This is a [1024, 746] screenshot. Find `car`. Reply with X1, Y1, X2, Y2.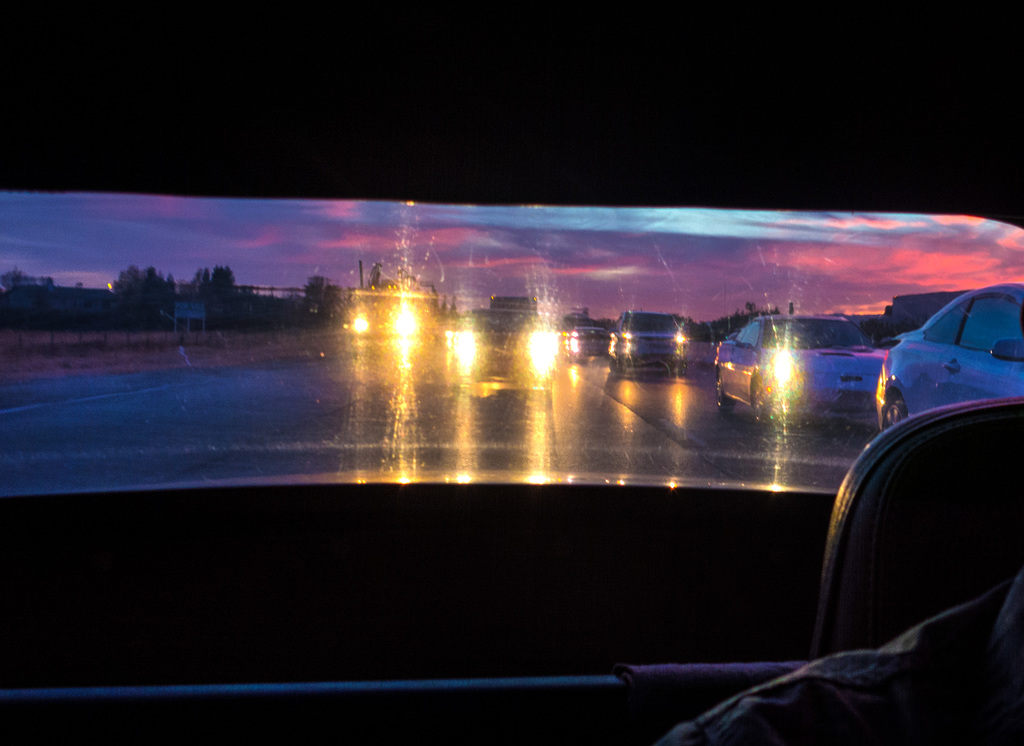
344, 291, 431, 339.
